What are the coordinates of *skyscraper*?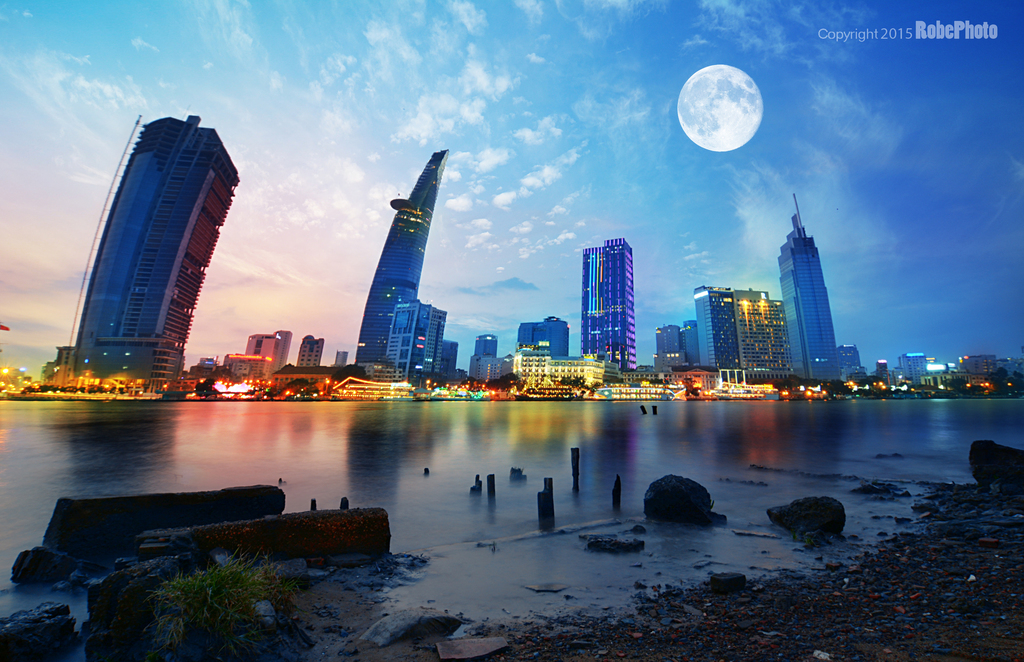
BBox(355, 149, 453, 370).
